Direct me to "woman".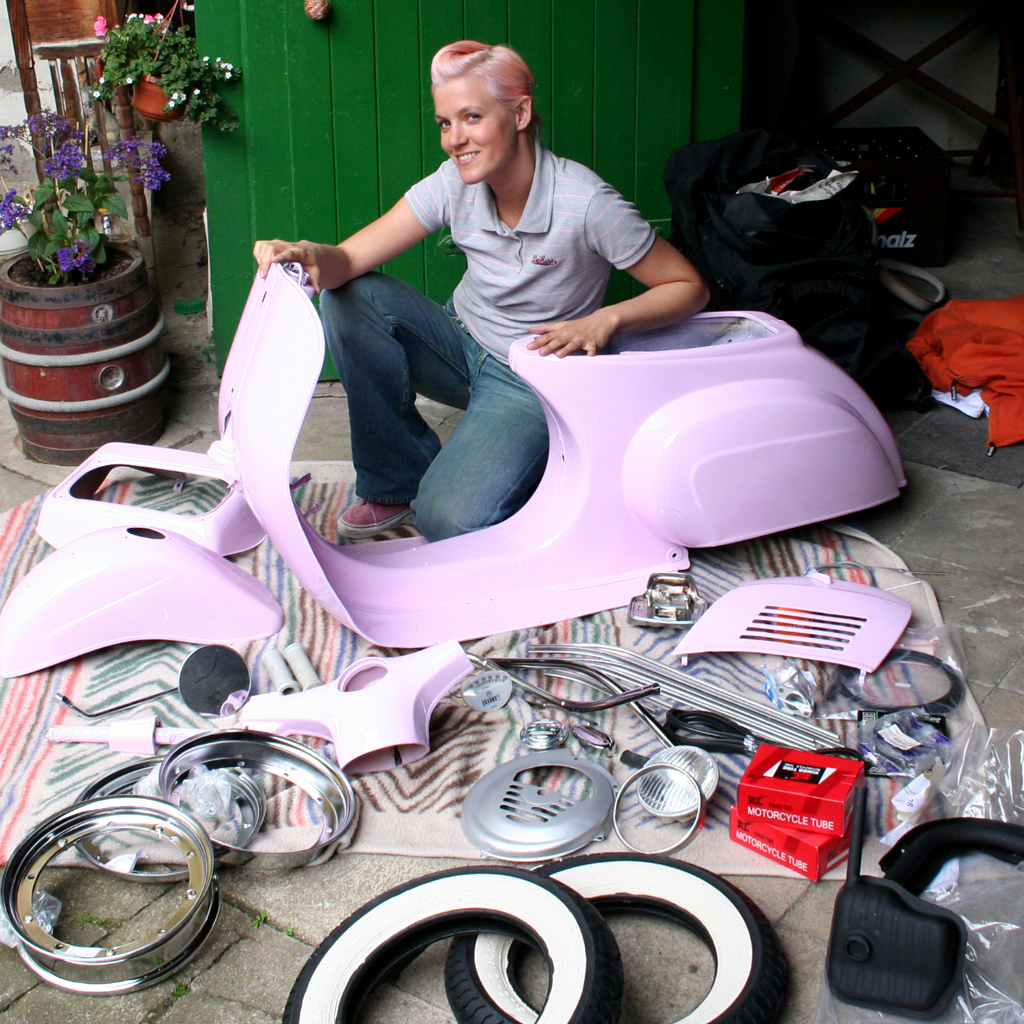
Direction: <bbox>242, 54, 729, 577</bbox>.
